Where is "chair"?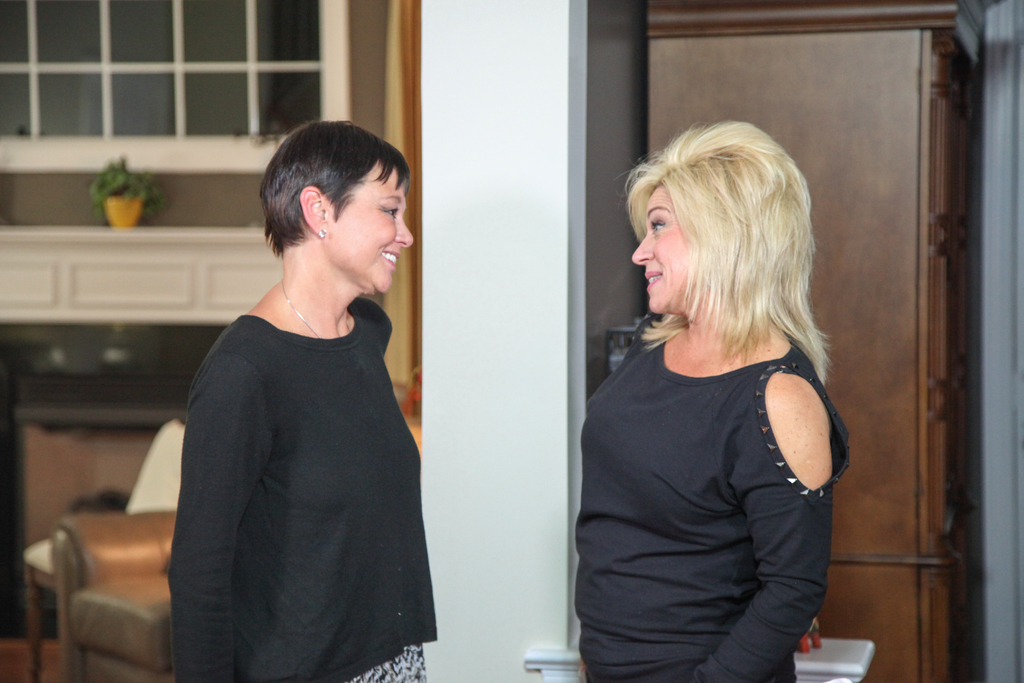
select_region(19, 419, 188, 682).
